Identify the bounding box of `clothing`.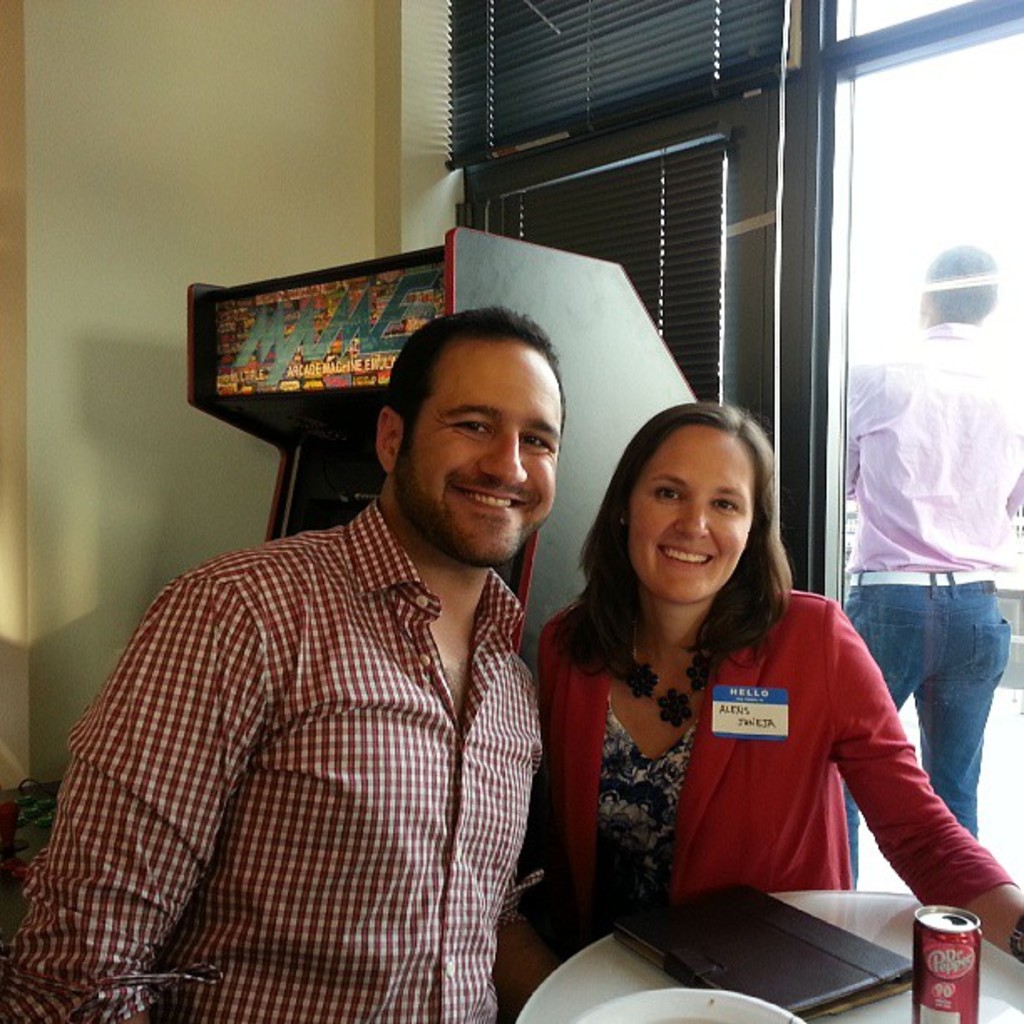
x1=540 y1=584 x2=1019 y2=955.
